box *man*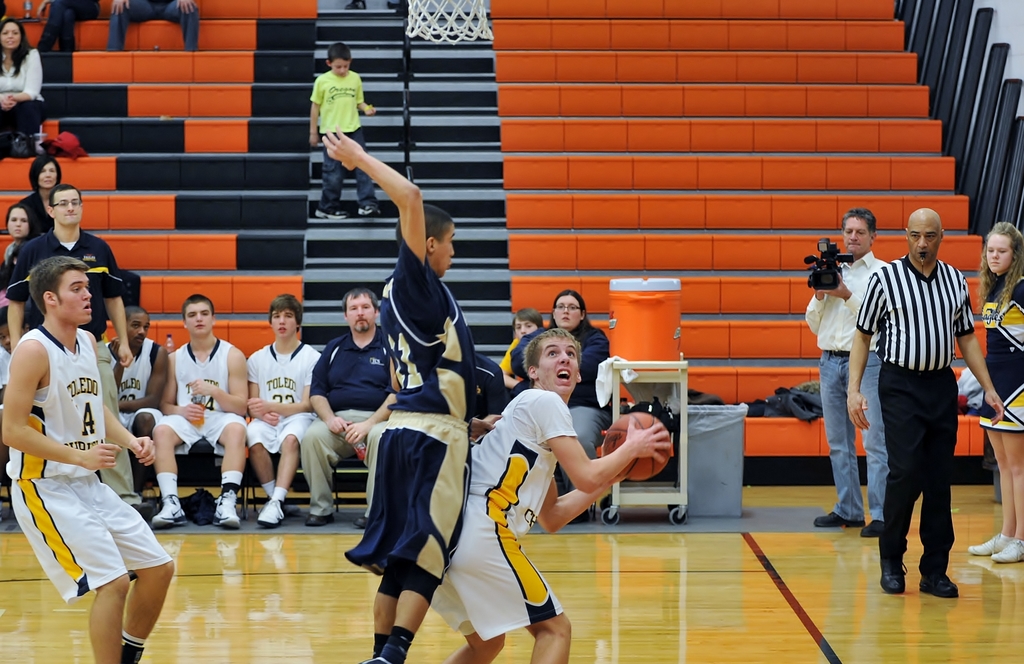
pyautogui.locateOnScreen(246, 293, 321, 523)
